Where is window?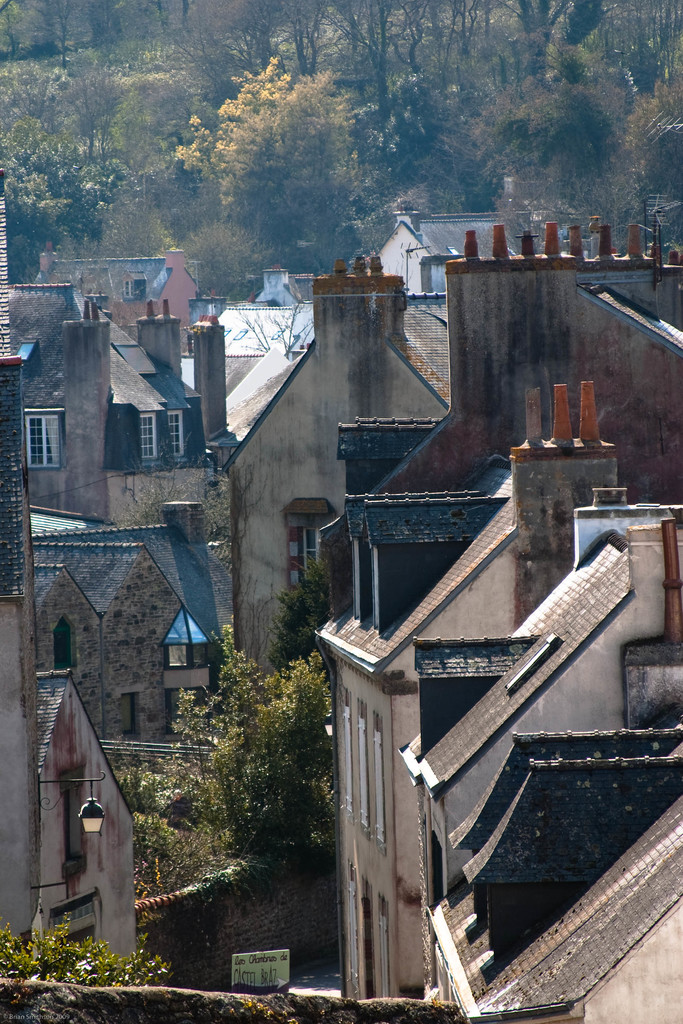
<region>124, 694, 138, 740</region>.
